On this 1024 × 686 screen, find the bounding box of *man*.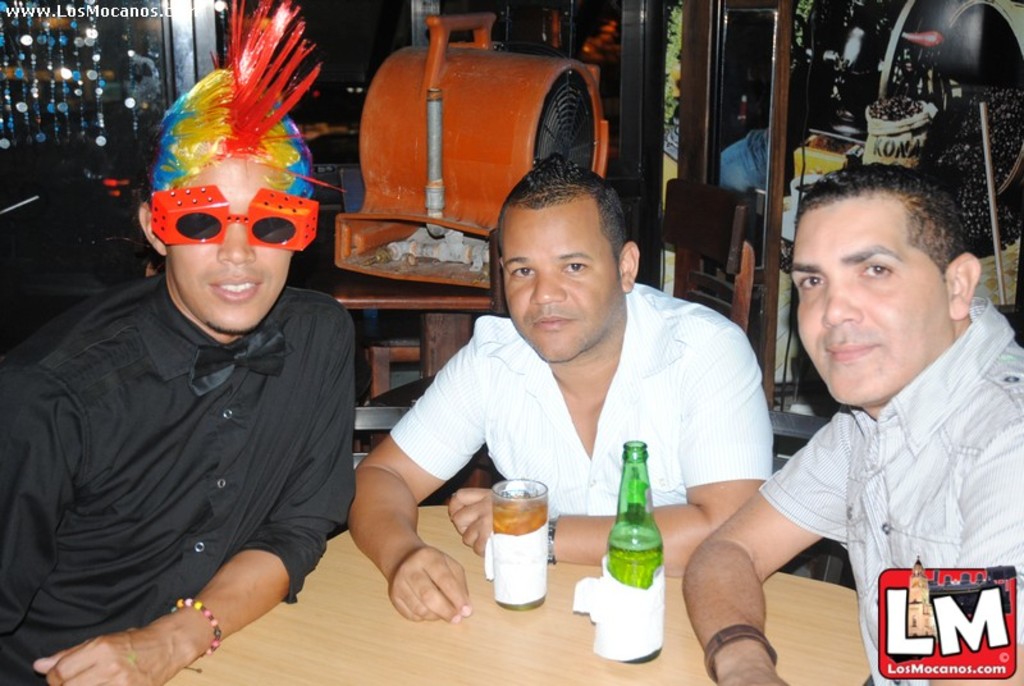
Bounding box: bbox(682, 160, 1023, 685).
